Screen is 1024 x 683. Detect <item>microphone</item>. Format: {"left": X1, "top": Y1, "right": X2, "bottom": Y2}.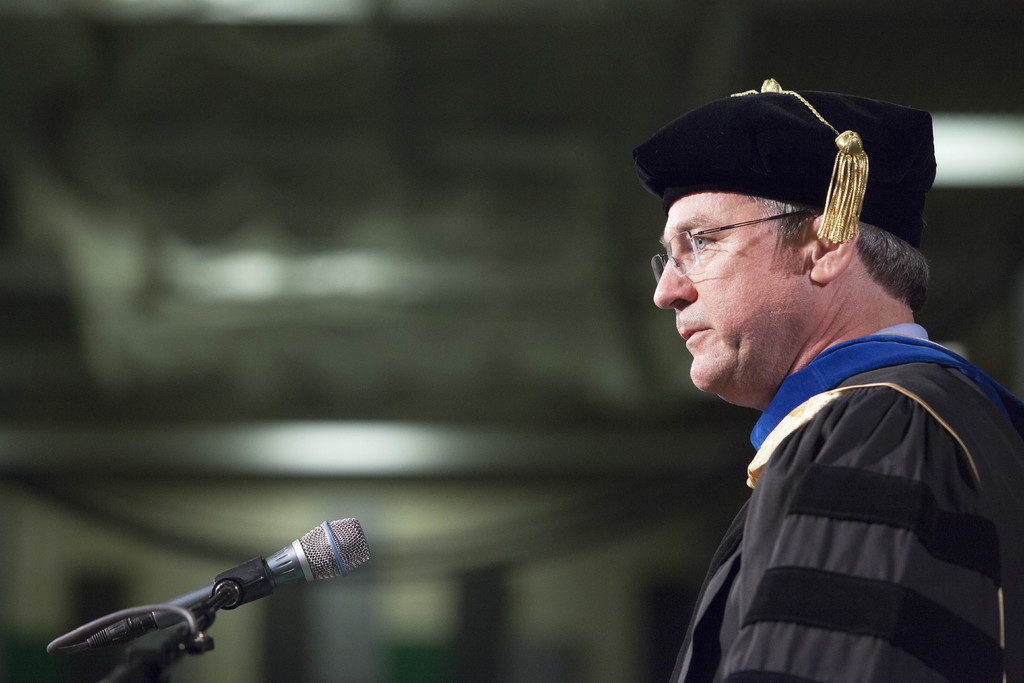
{"left": 84, "top": 514, "right": 372, "bottom": 651}.
